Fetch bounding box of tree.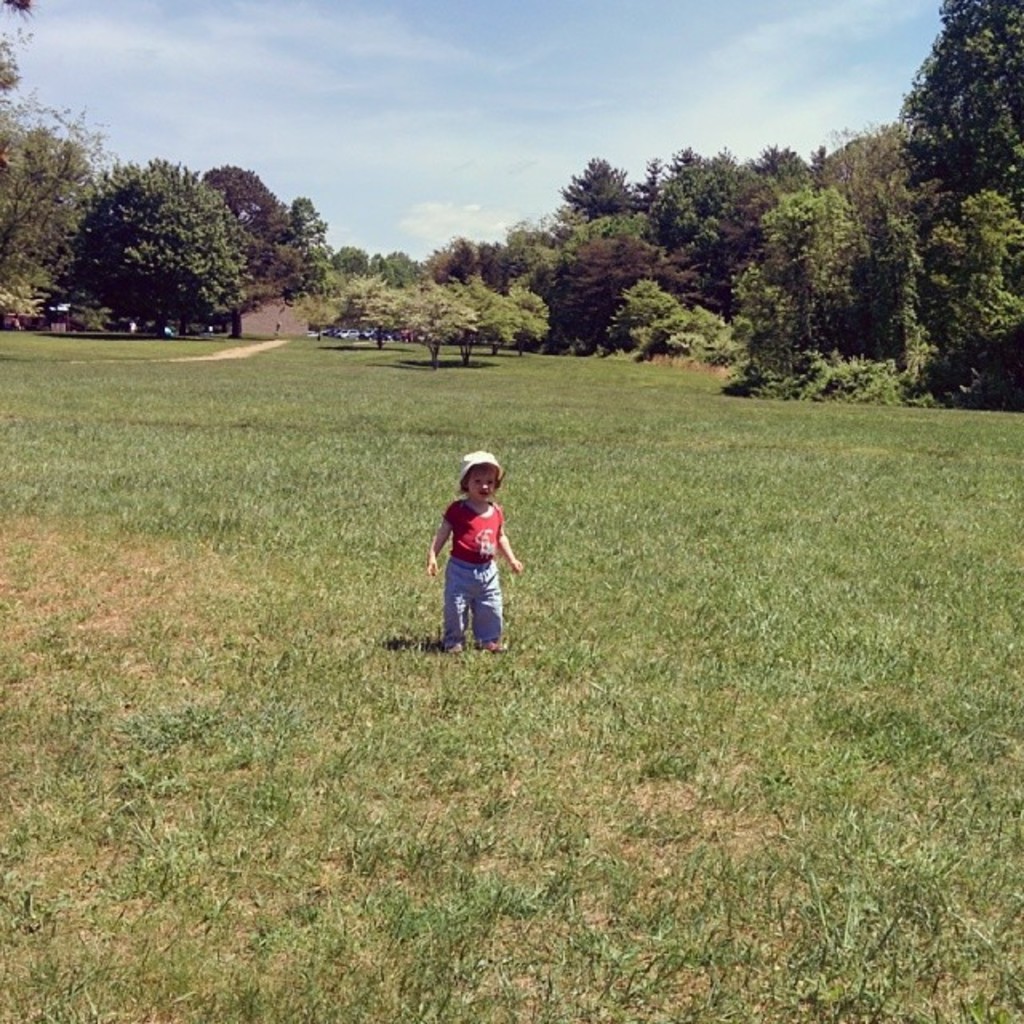
Bbox: [left=0, top=106, right=94, bottom=330].
